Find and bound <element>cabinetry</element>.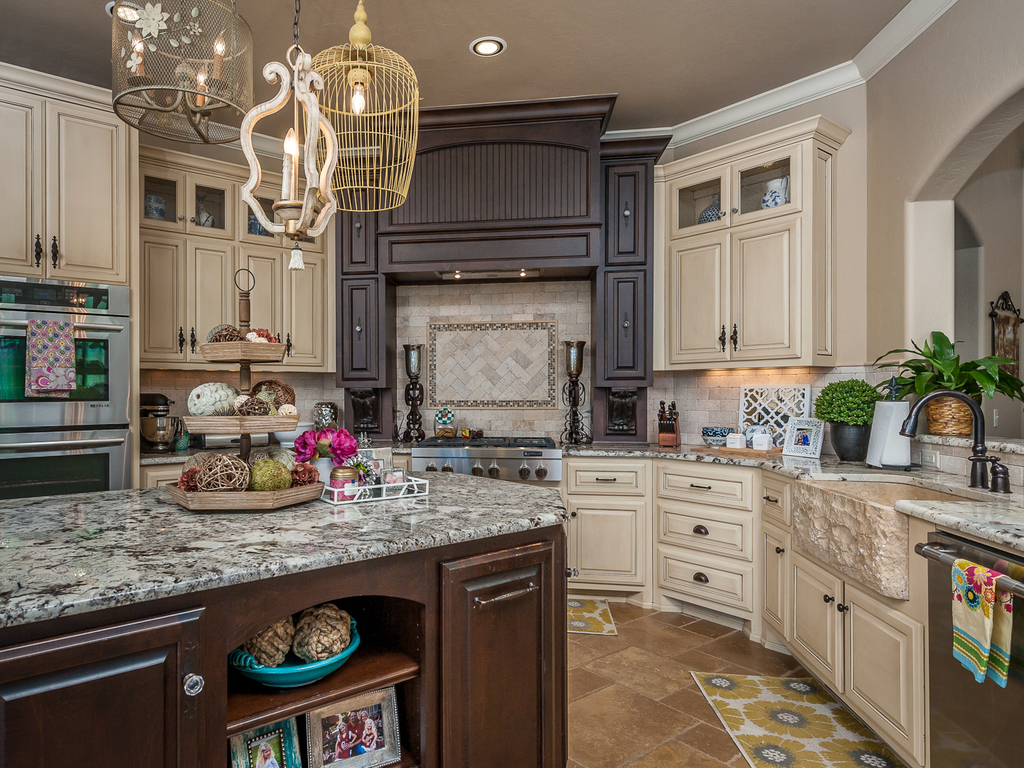
Bound: (x1=794, y1=551, x2=855, y2=688).
